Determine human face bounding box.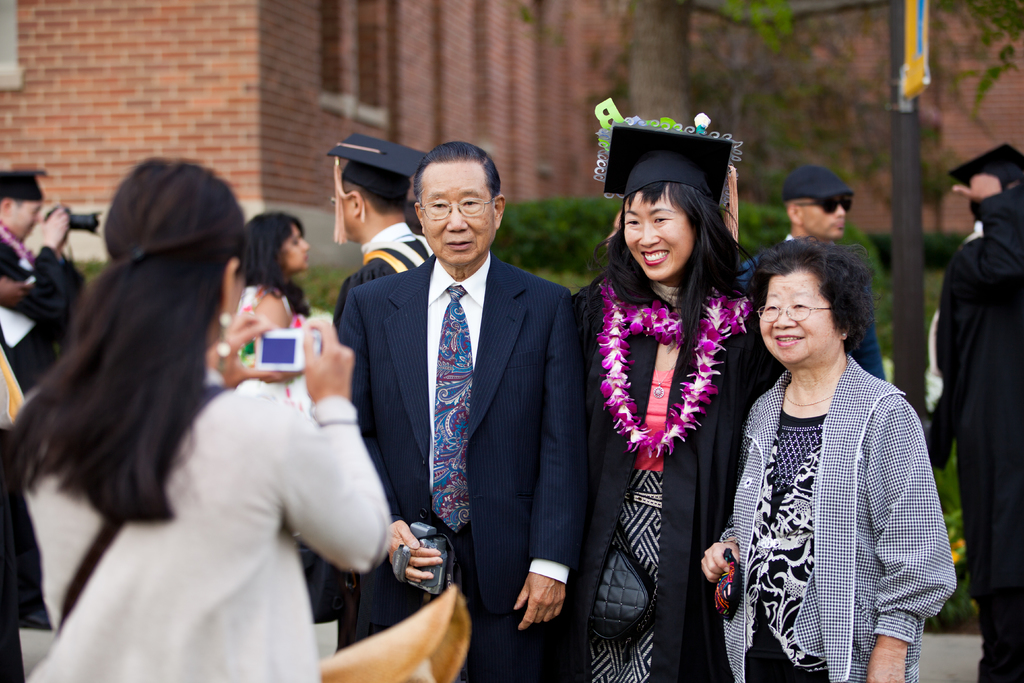
Determined: [x1=419, y1=159, x2=497, y2=268].
